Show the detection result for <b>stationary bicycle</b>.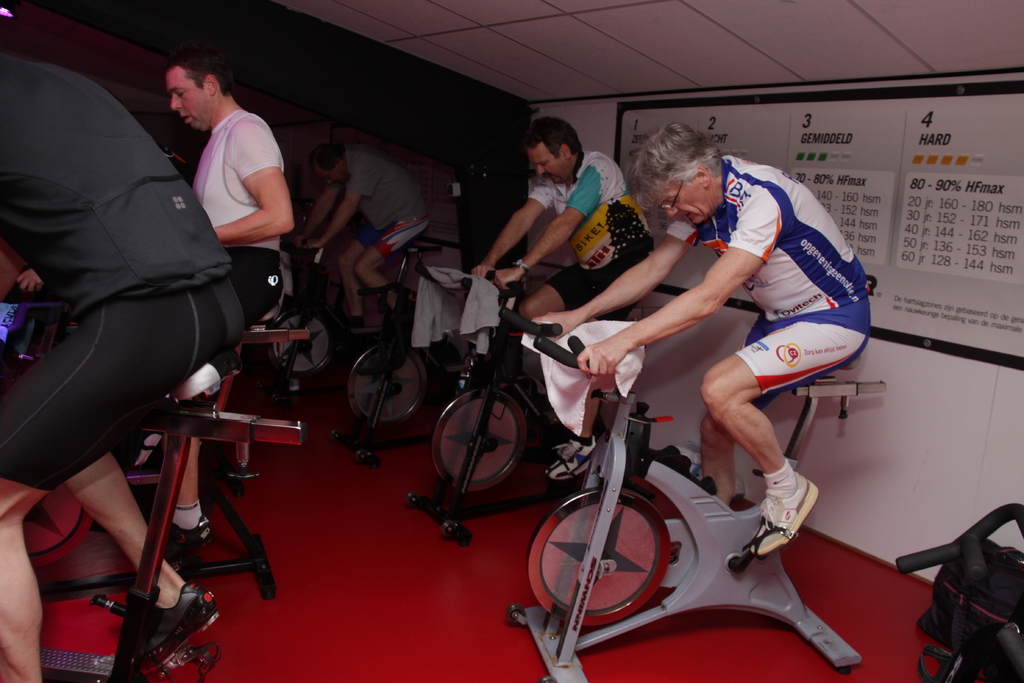
{"x1": 45, "y1": 320, "x2": 312, "y2": 600}.
